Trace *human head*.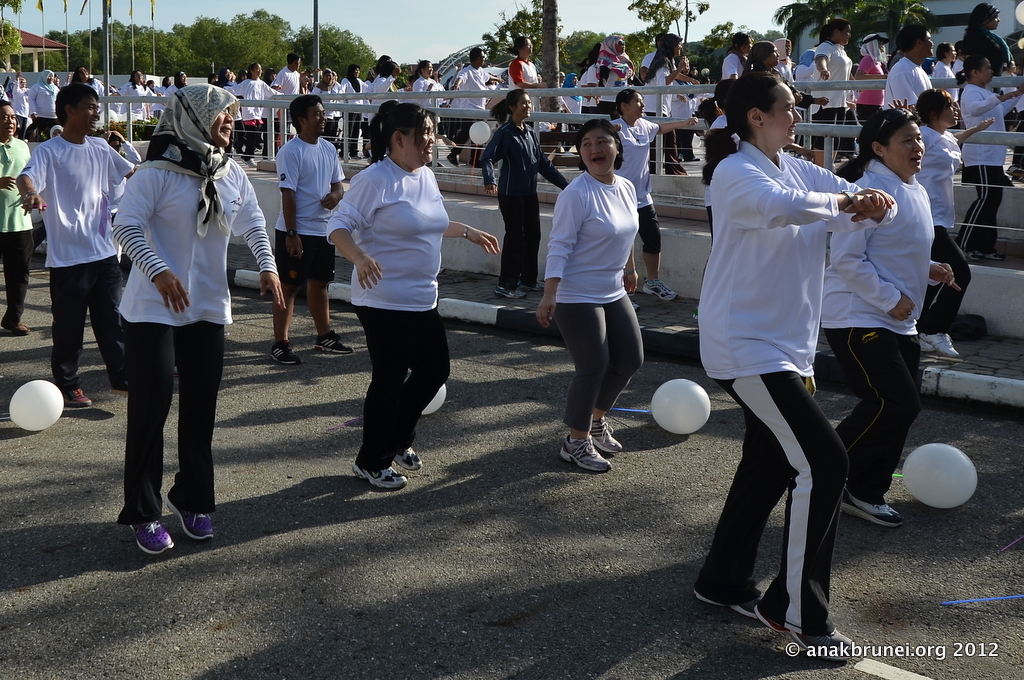
Traced to 515/38/537/58.
